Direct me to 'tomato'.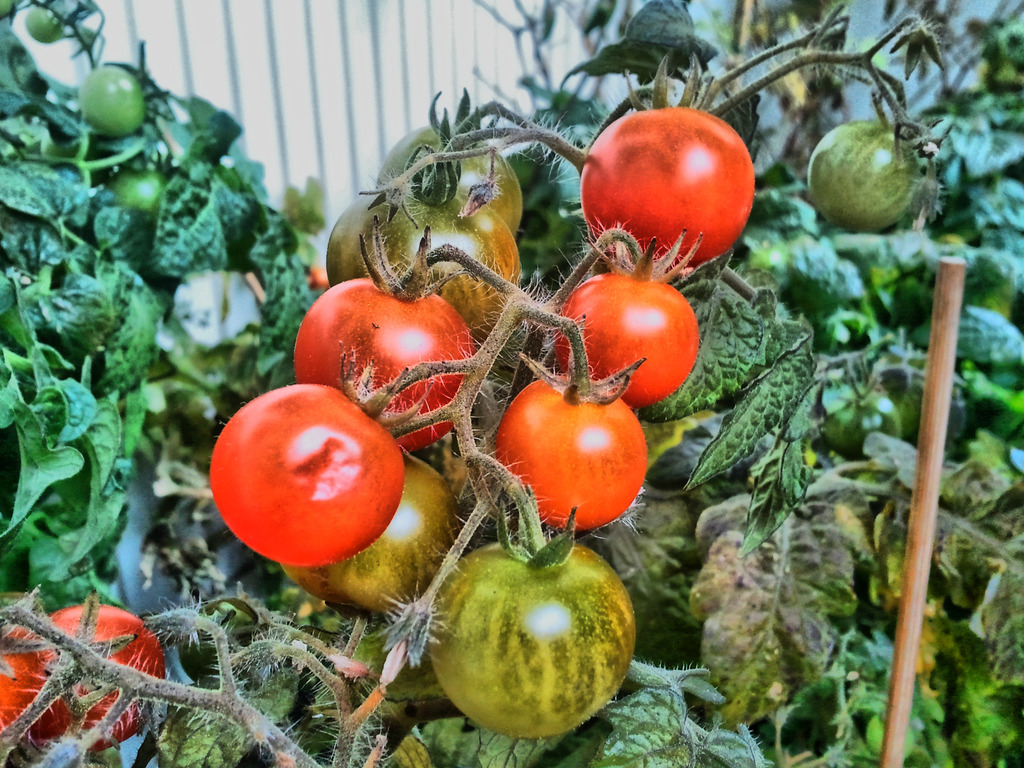
Direction: <bbox>77, 63, 145, 135</bbox>.
